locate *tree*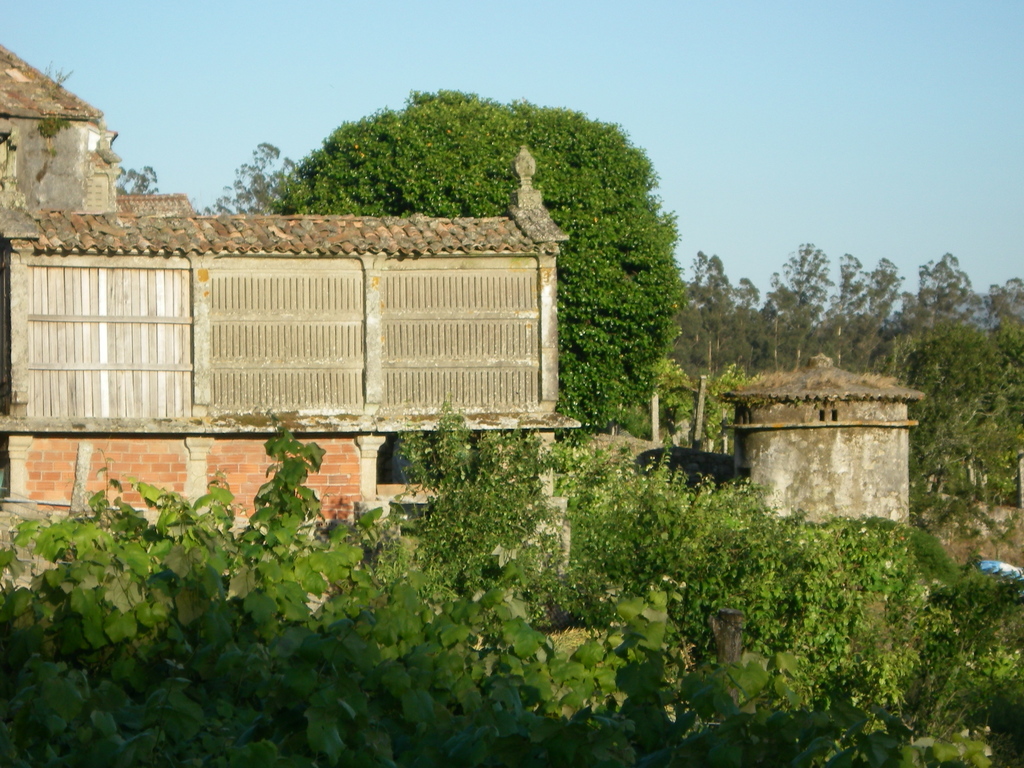
crop(195, 137, 305, 219)
